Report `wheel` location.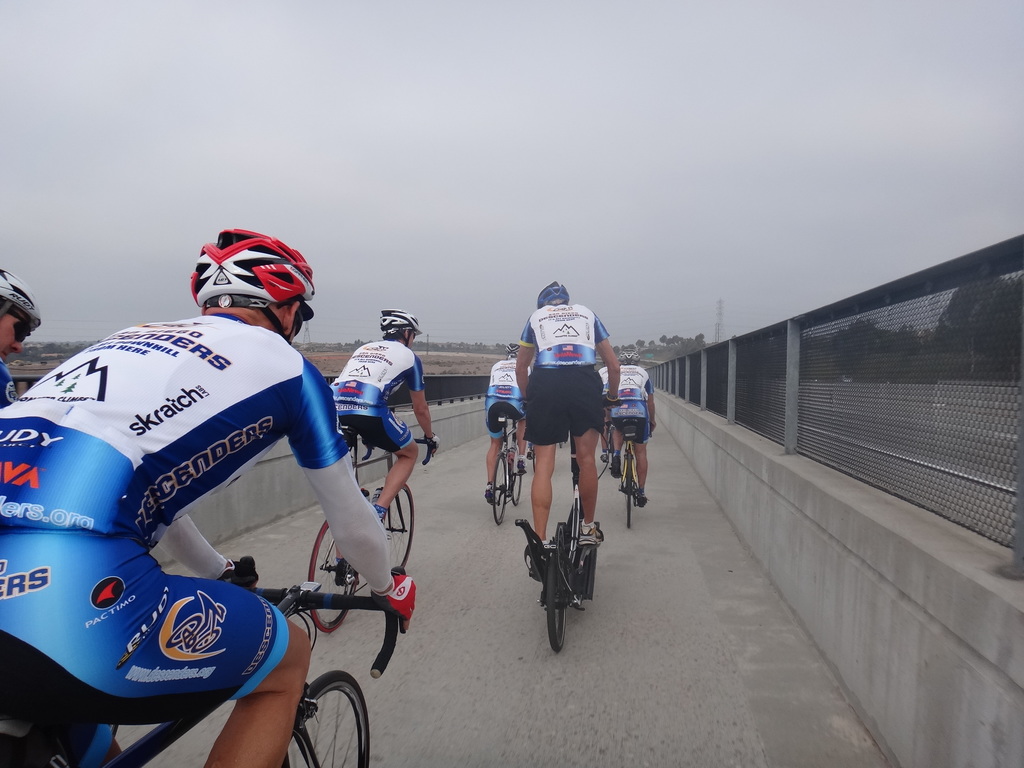
Report: <box>282,669,370,767</box>.
